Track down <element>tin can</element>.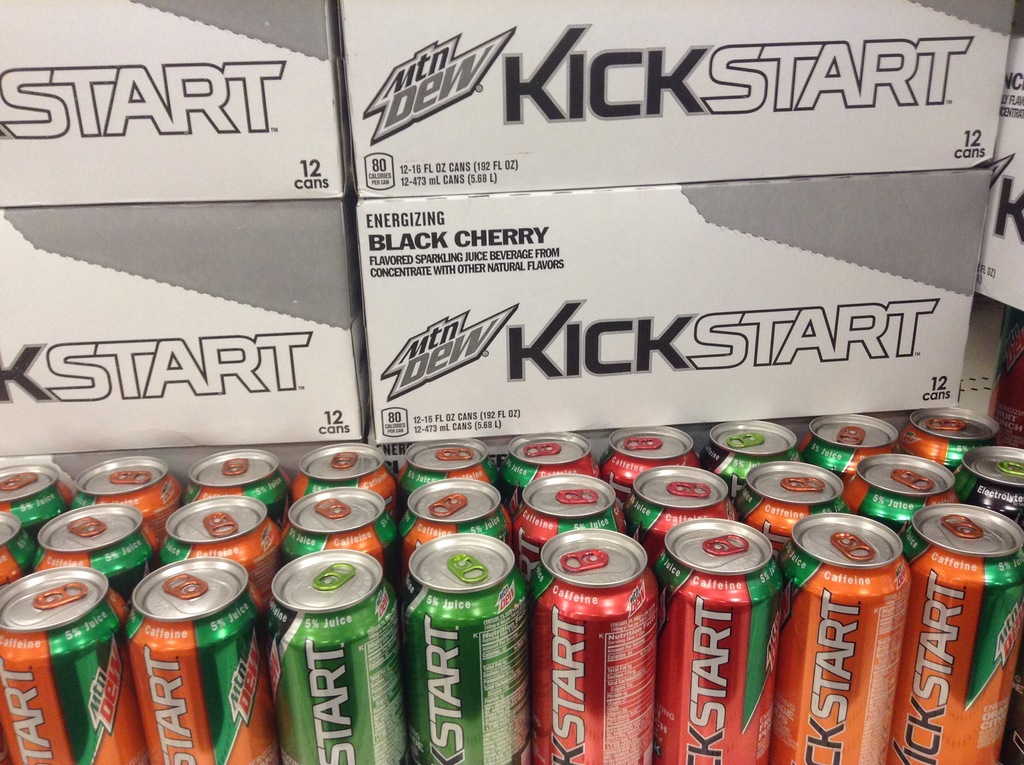
Tracked to 289:439:400:517.
